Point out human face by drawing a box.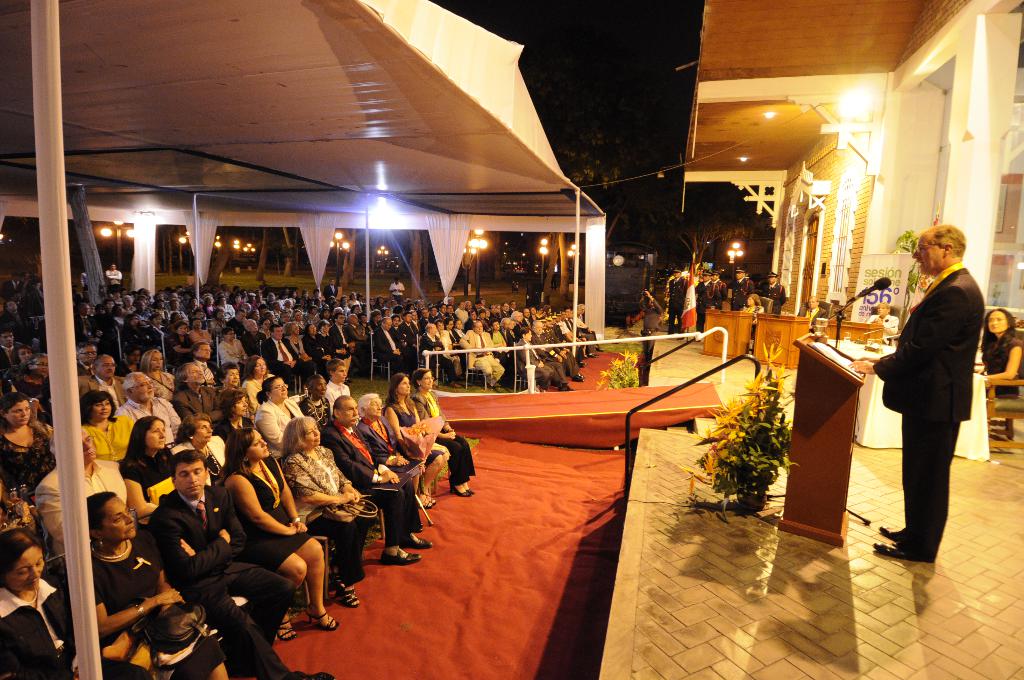
{"x1": 271, "y1": 380, "x2": 292, "y2": 400}.
